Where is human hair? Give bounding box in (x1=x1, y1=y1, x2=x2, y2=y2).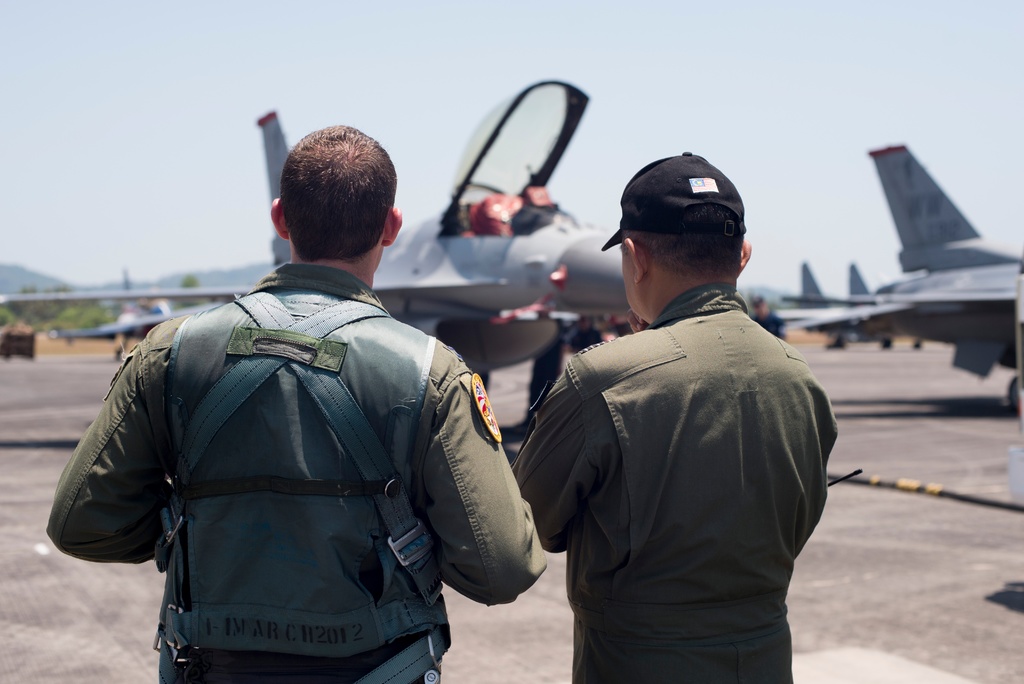
(x1=619, y1=205, x2=745, y2=282).
